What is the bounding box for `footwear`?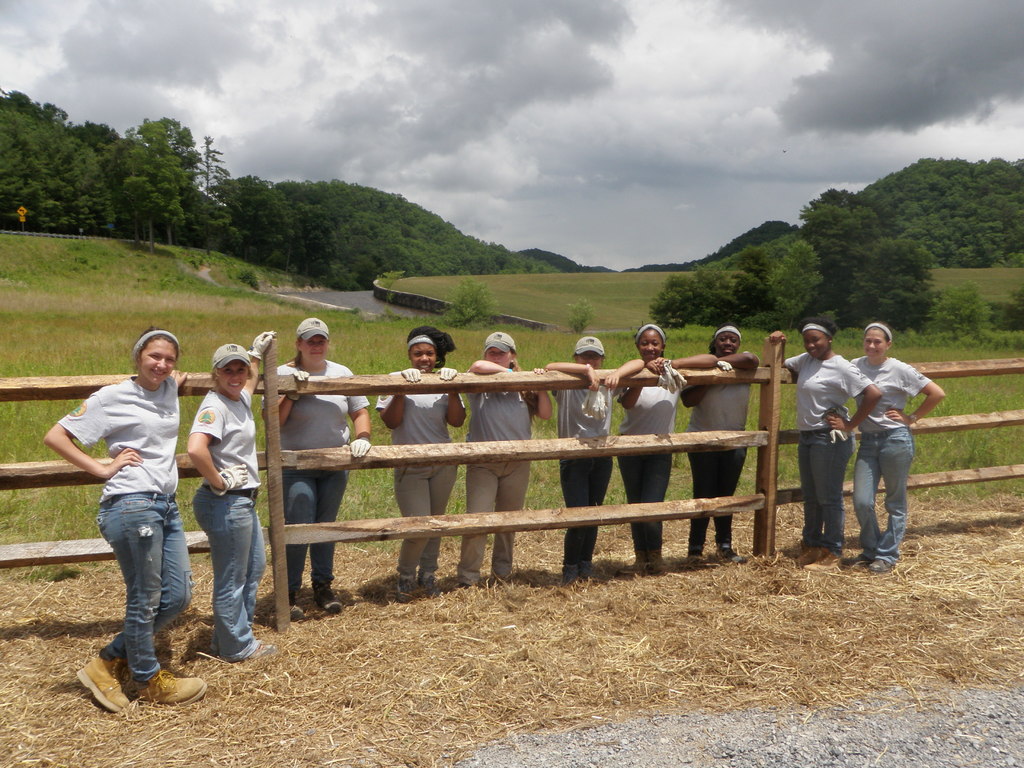
<box>130,669,207,700</box>.
